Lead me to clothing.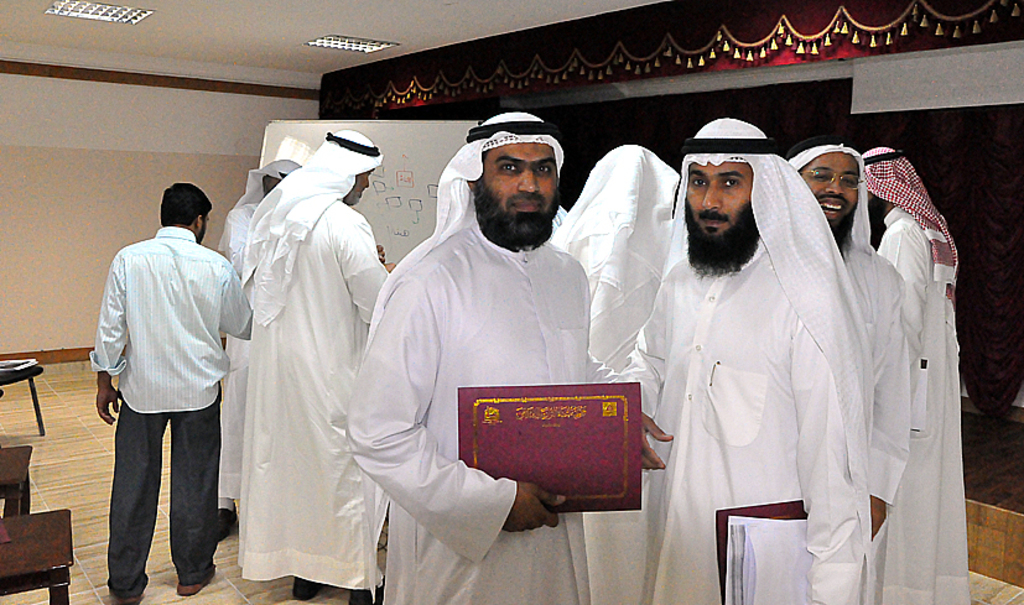
Lead to 345, 225, 628, 604.
